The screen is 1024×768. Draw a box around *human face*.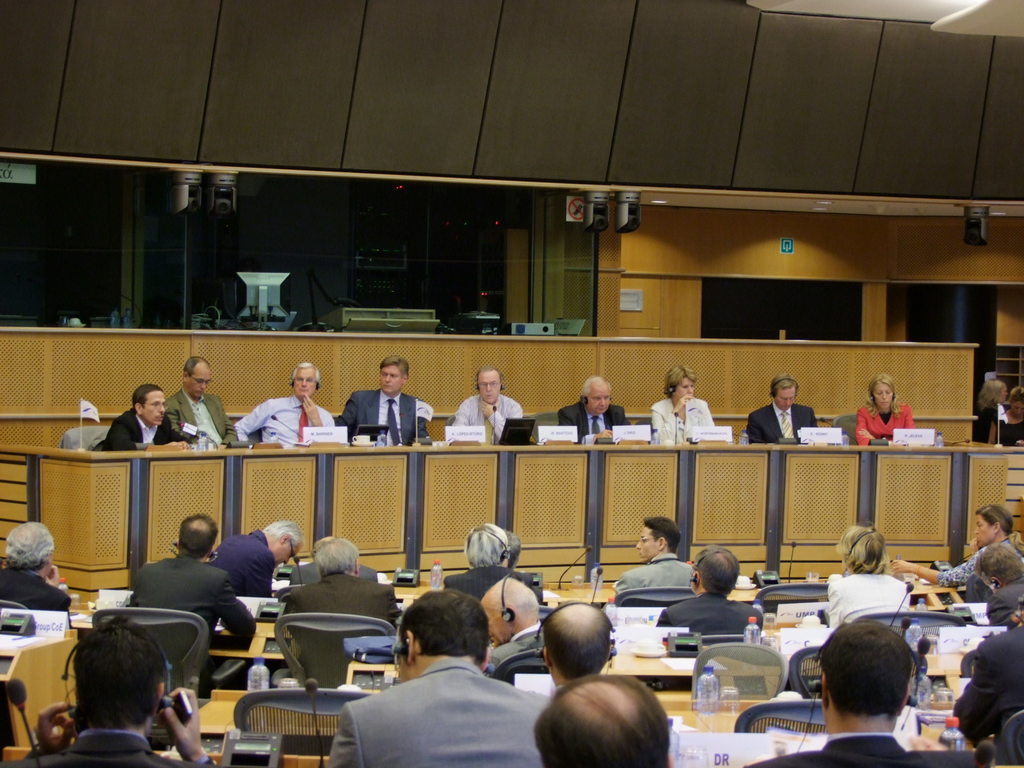
detection(634, 526, 654, 559).
